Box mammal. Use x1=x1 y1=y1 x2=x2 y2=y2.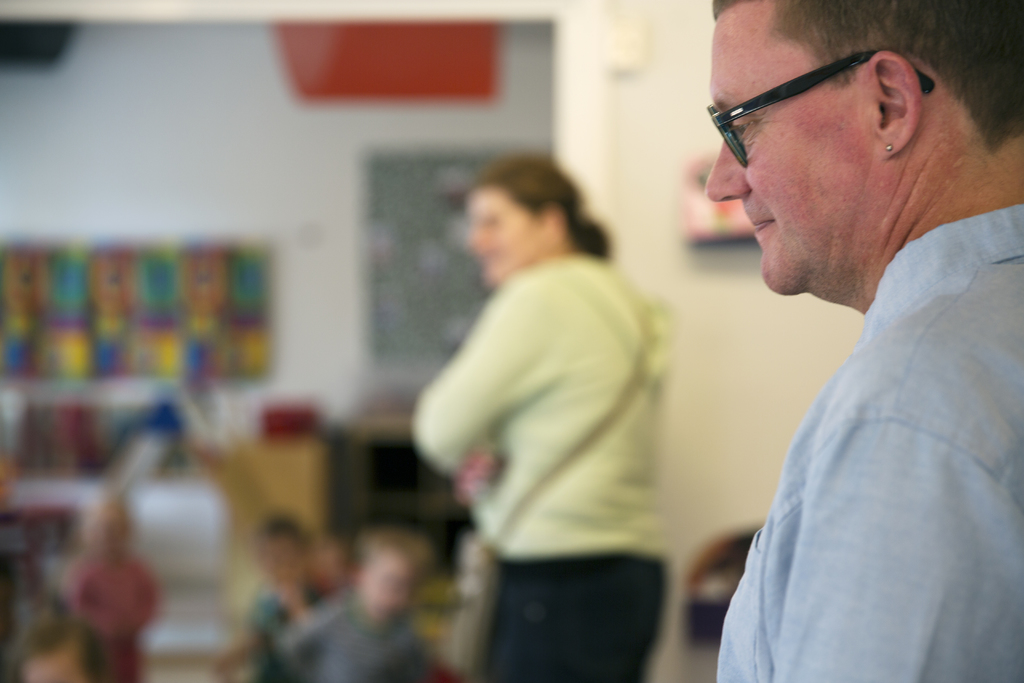
x1=704 y1=0 x2=1023 y2=682.
